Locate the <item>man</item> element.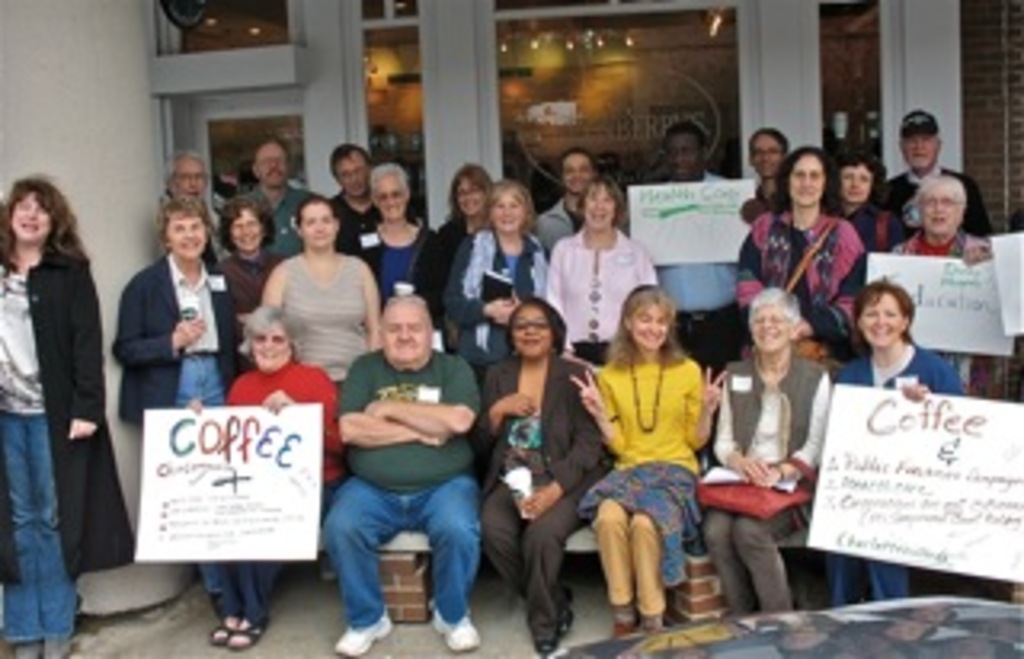
Element bbox: locate(656, 125, 768, 467).
